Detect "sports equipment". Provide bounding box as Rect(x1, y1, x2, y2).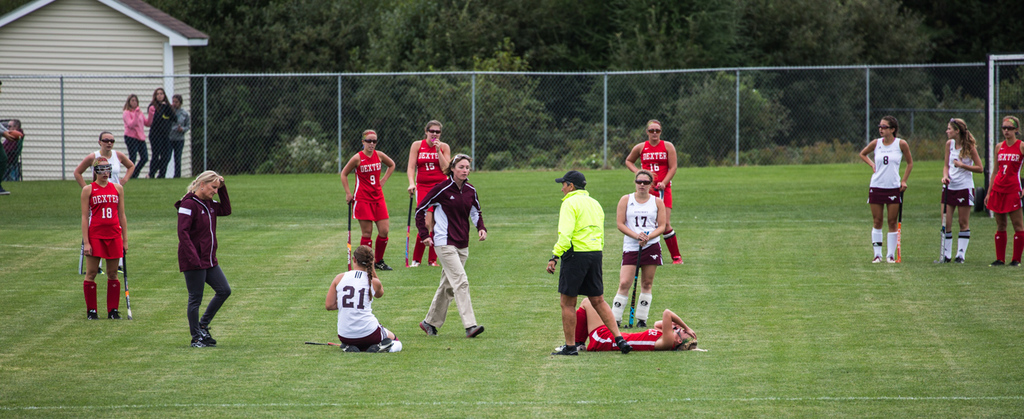
Rect(349, 198, 358, 269).
